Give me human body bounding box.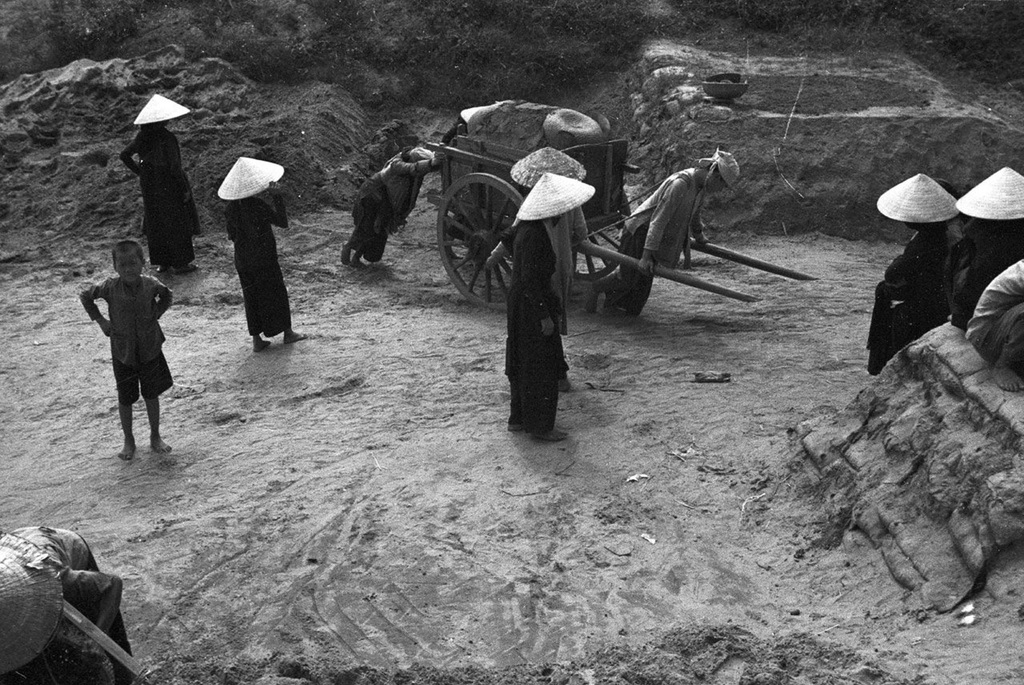
593:166:707:309.
